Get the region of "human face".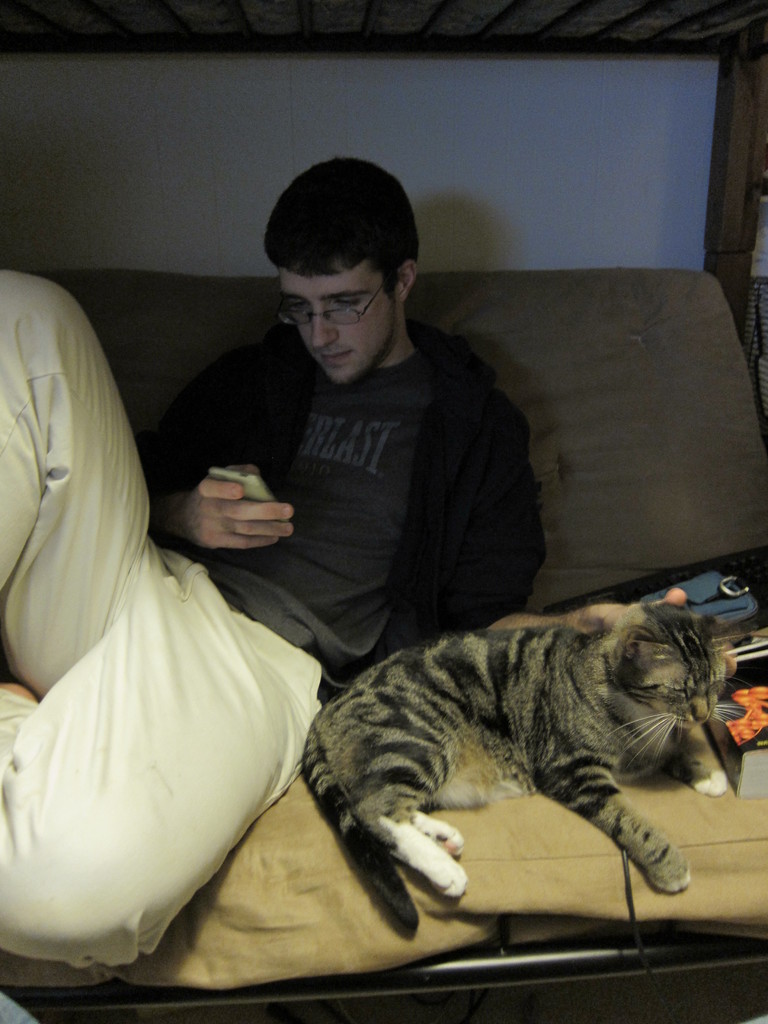
left=280, top=255, right=396, bottom=386.
